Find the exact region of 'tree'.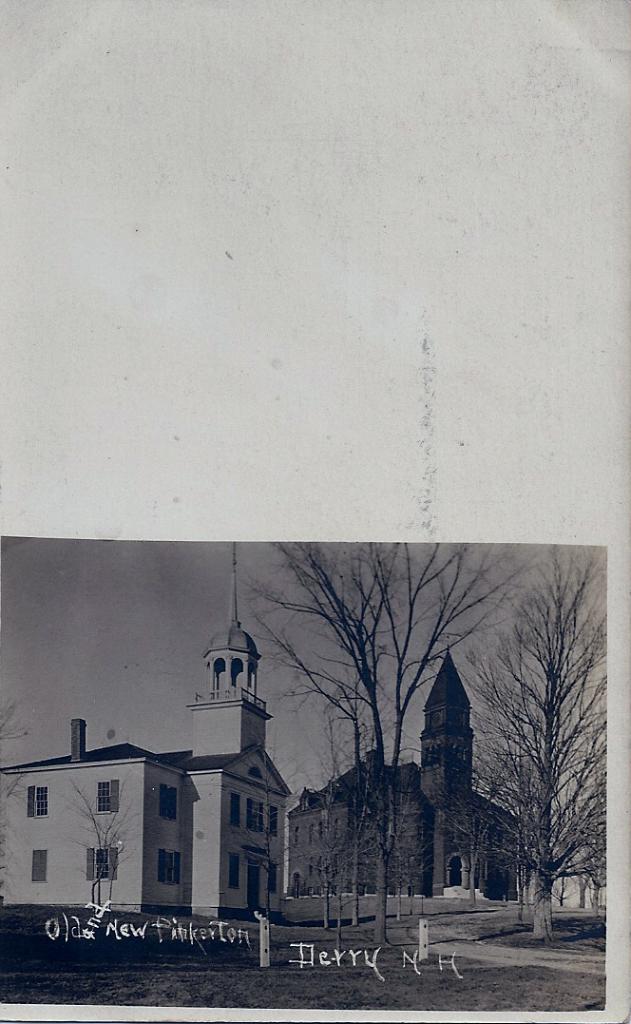
Exact region: select_region(71, 767, 147, 912).
